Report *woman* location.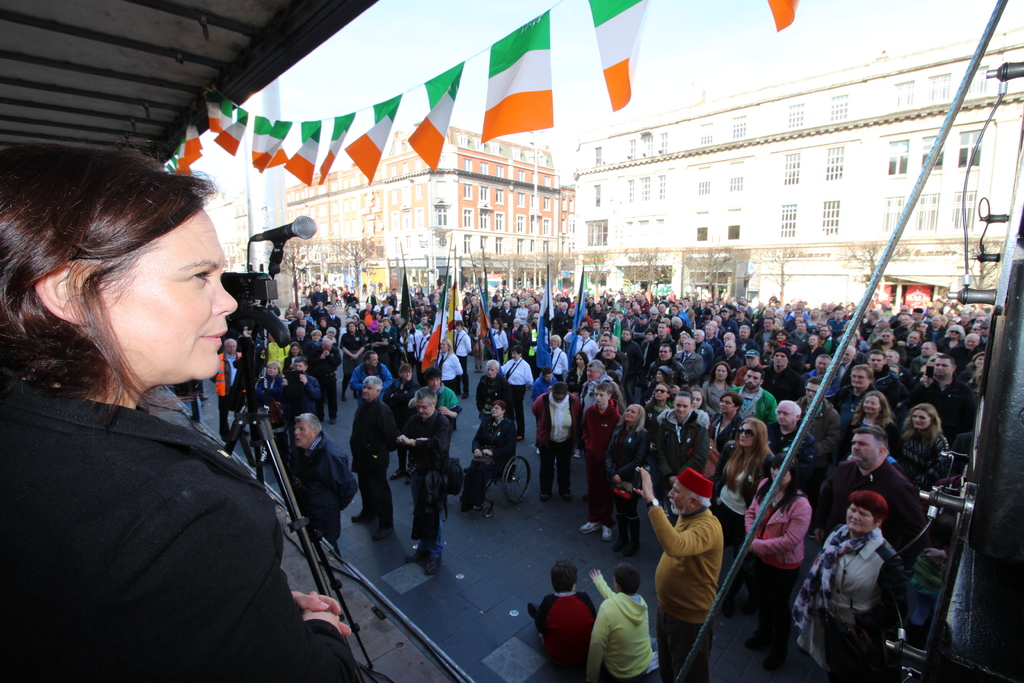
Report: bbox=[384, 363, 422, 481].
